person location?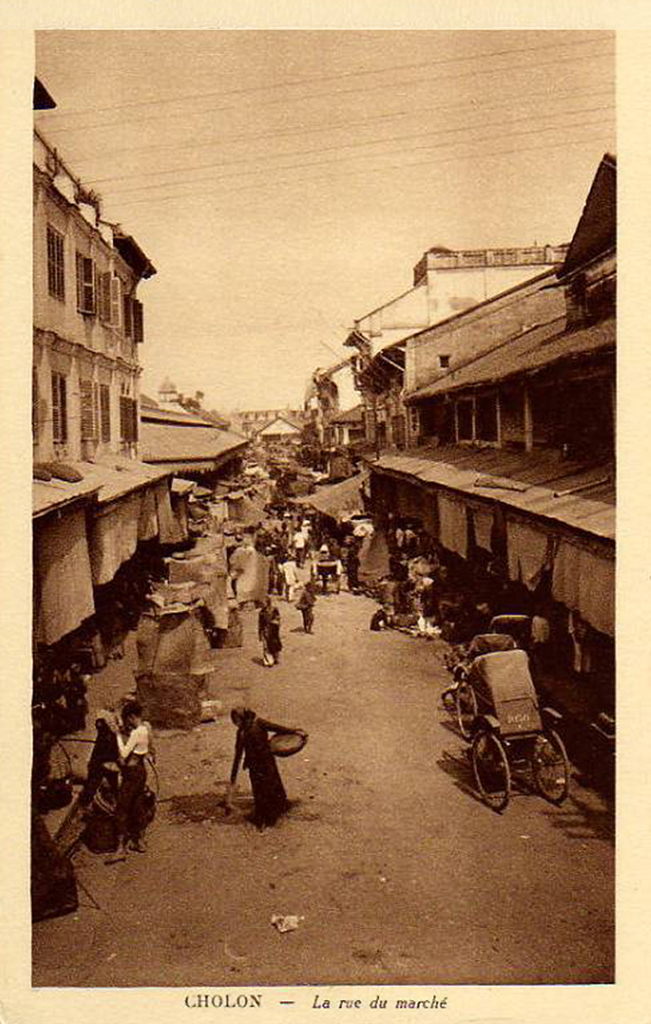
detection(292, 576, 316, 633)
